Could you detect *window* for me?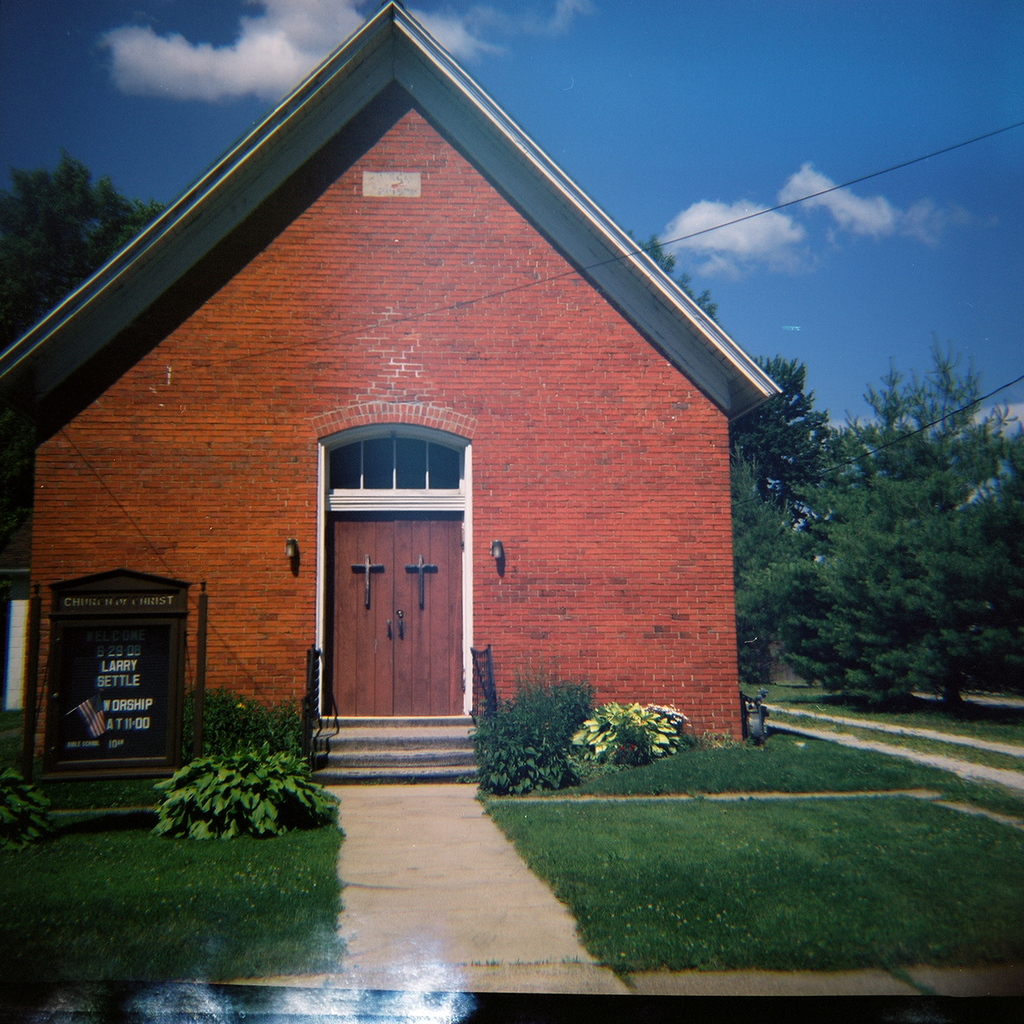
Detection result: bbox=(314, 419, 481, 511).
